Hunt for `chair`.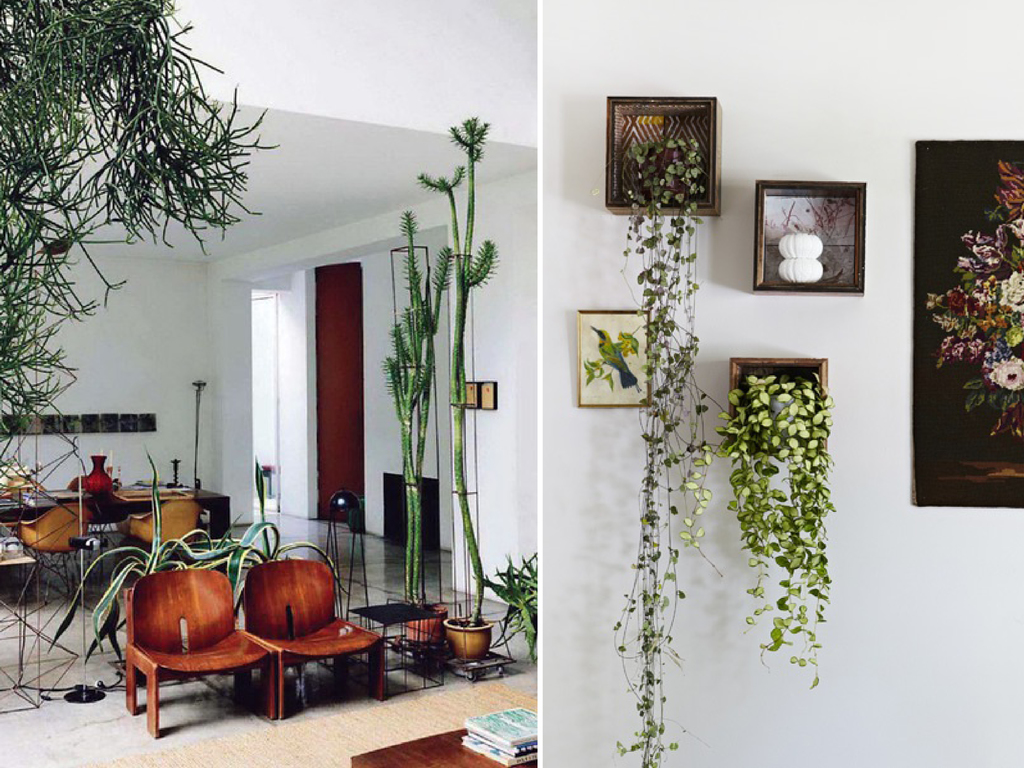
Hunted down at region(111, 587, 290, 742).
